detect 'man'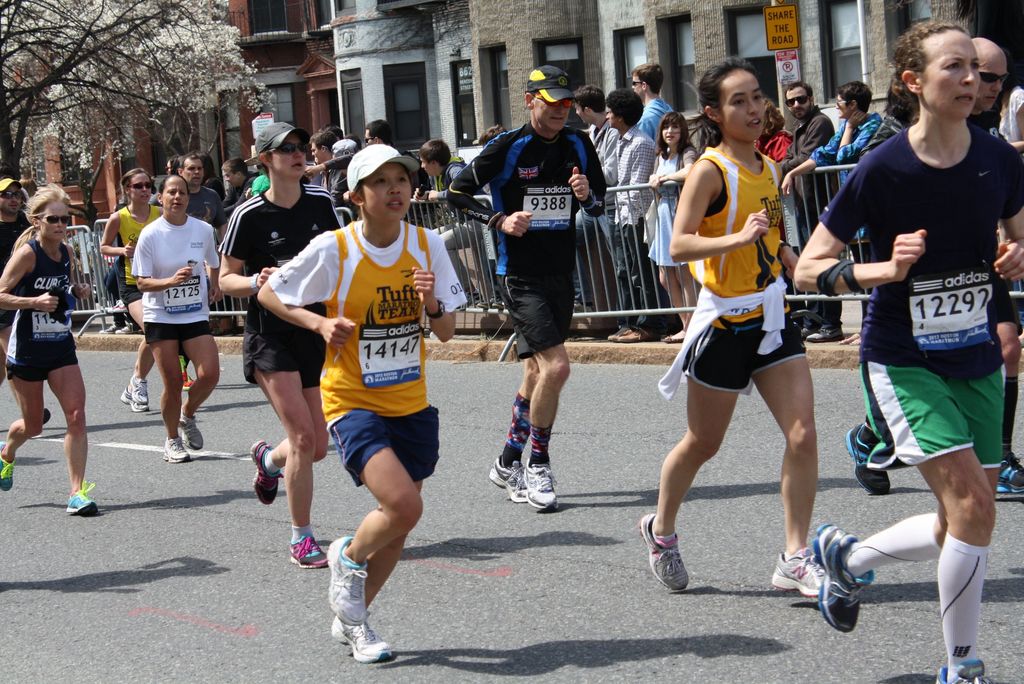
[0,179,36,381]
